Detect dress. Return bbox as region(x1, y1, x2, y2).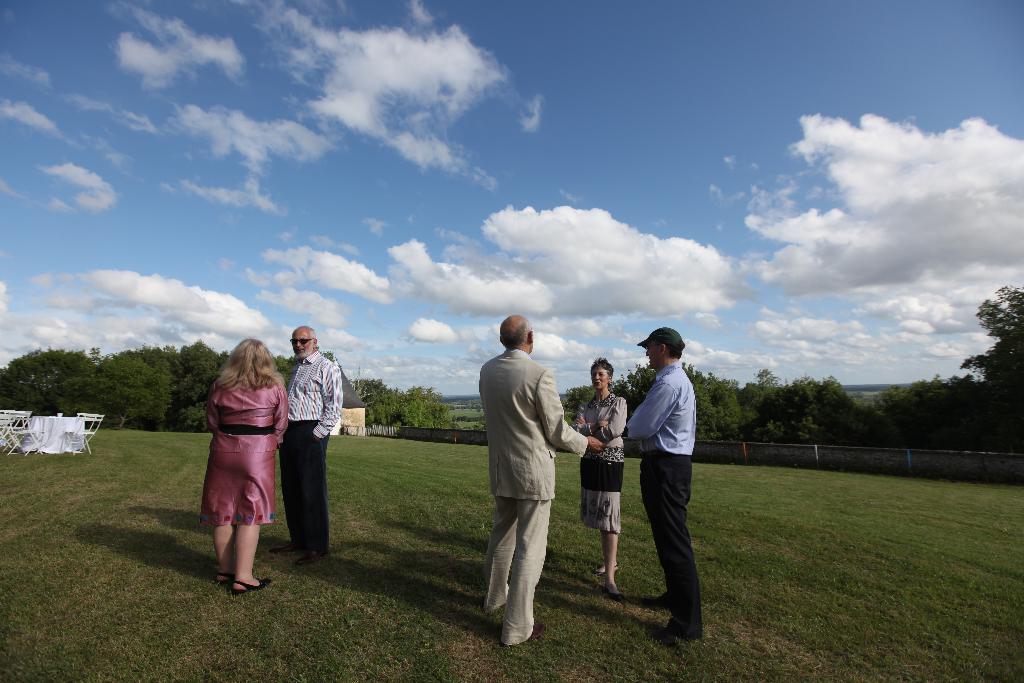
region(573, 390, 630, 534).
